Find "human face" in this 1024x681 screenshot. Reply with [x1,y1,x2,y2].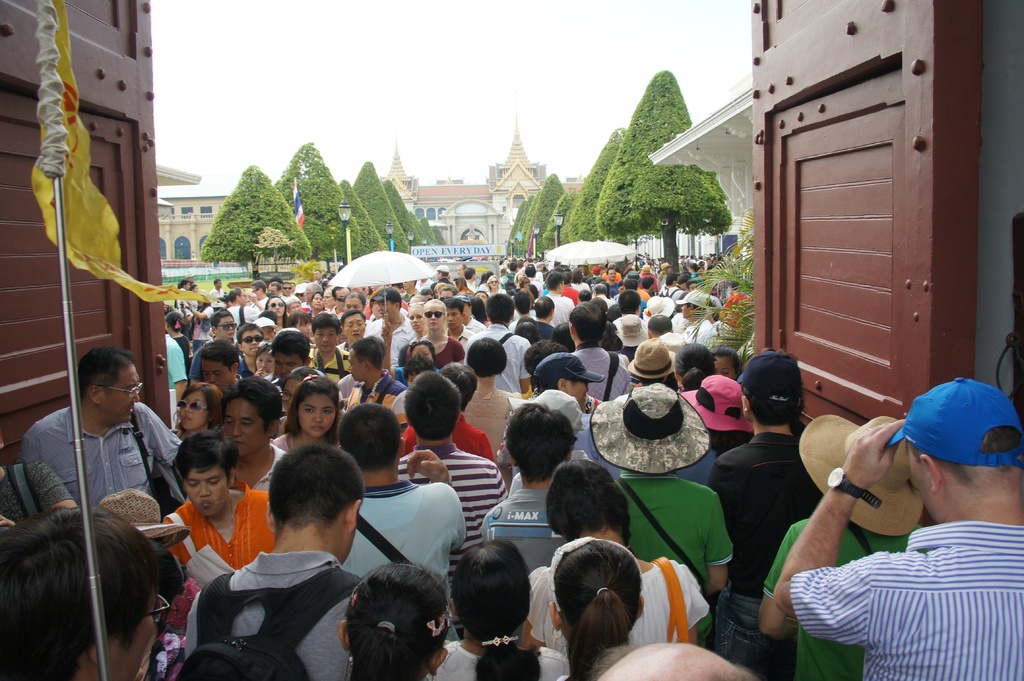
[283,284,292,296].
